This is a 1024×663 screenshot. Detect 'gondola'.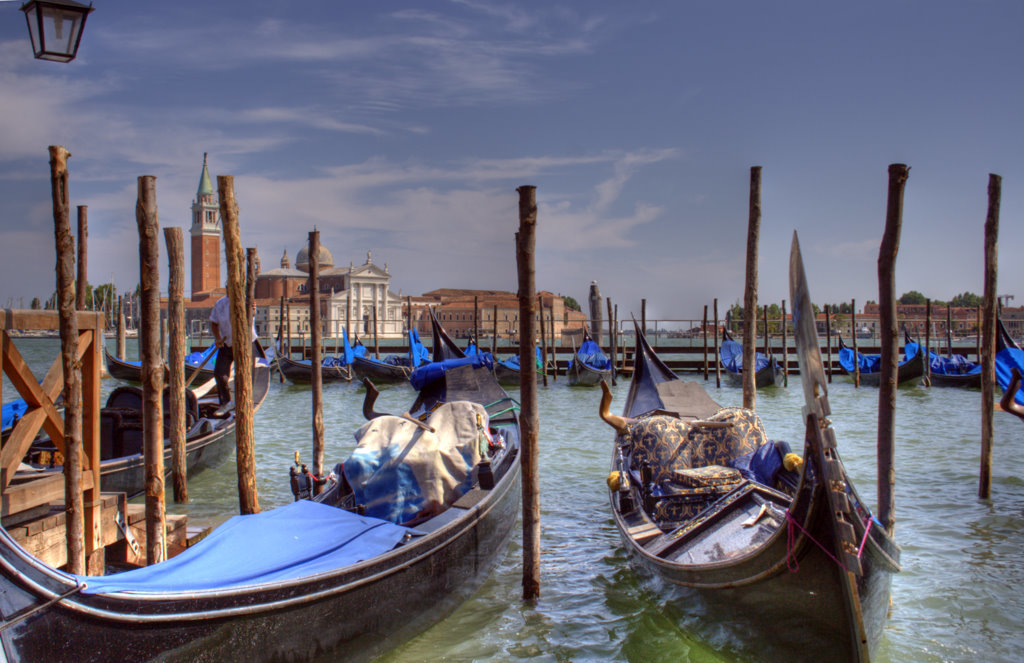
[712, 316, 793, 394].
